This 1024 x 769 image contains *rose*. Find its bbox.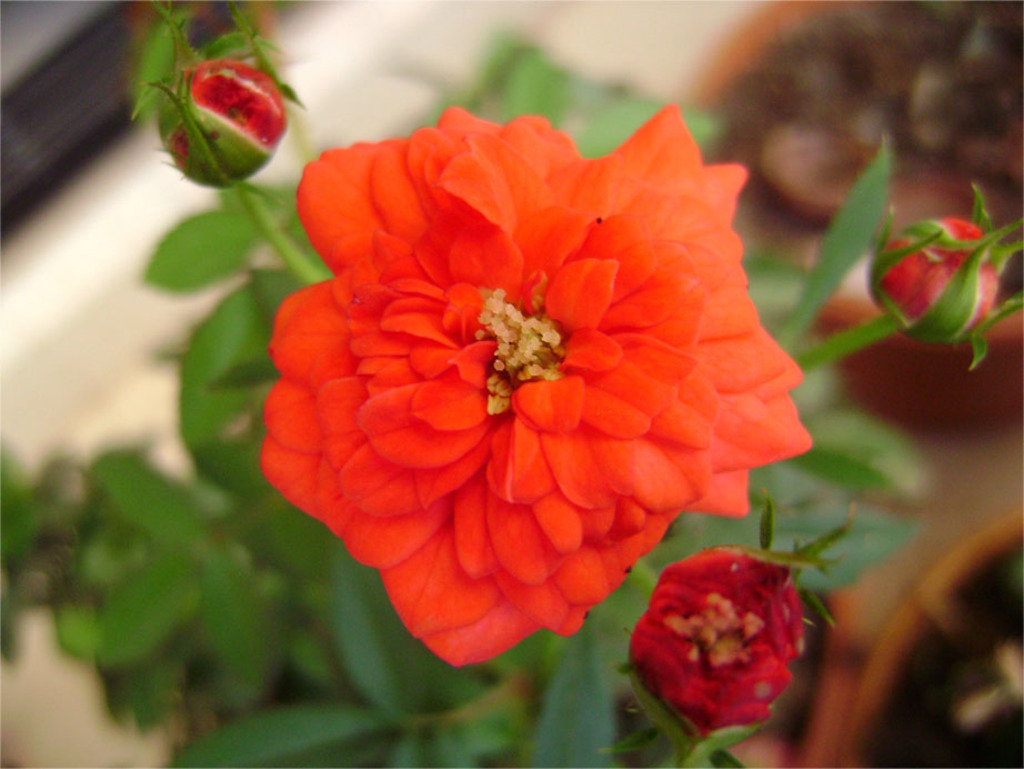
BBox(628, 548, 805, 737).
